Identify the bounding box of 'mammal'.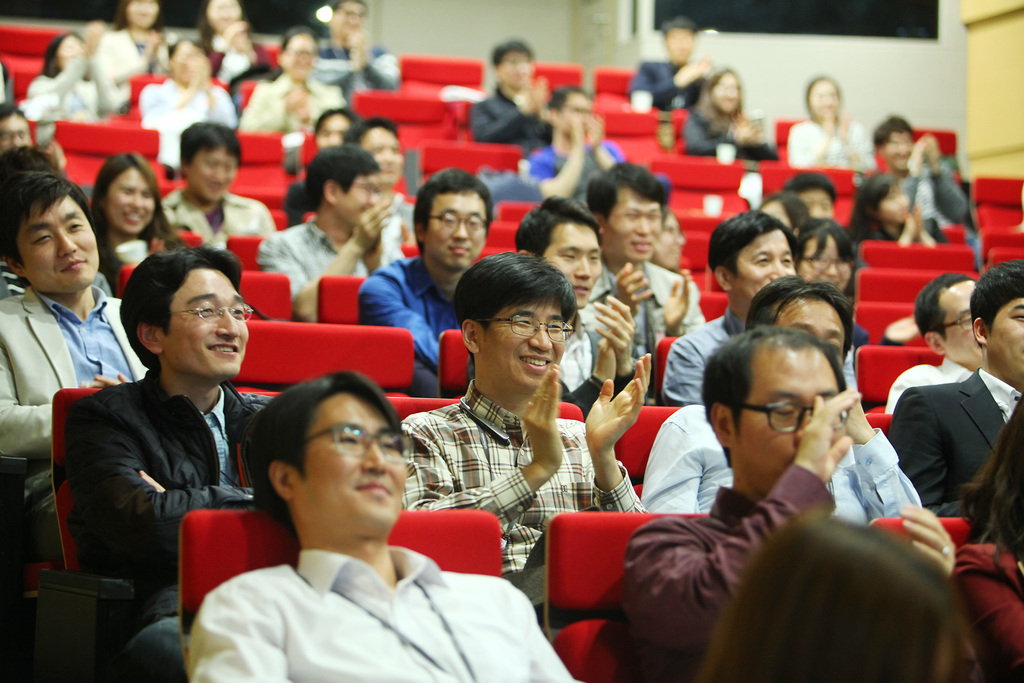
887/273/982/413.
